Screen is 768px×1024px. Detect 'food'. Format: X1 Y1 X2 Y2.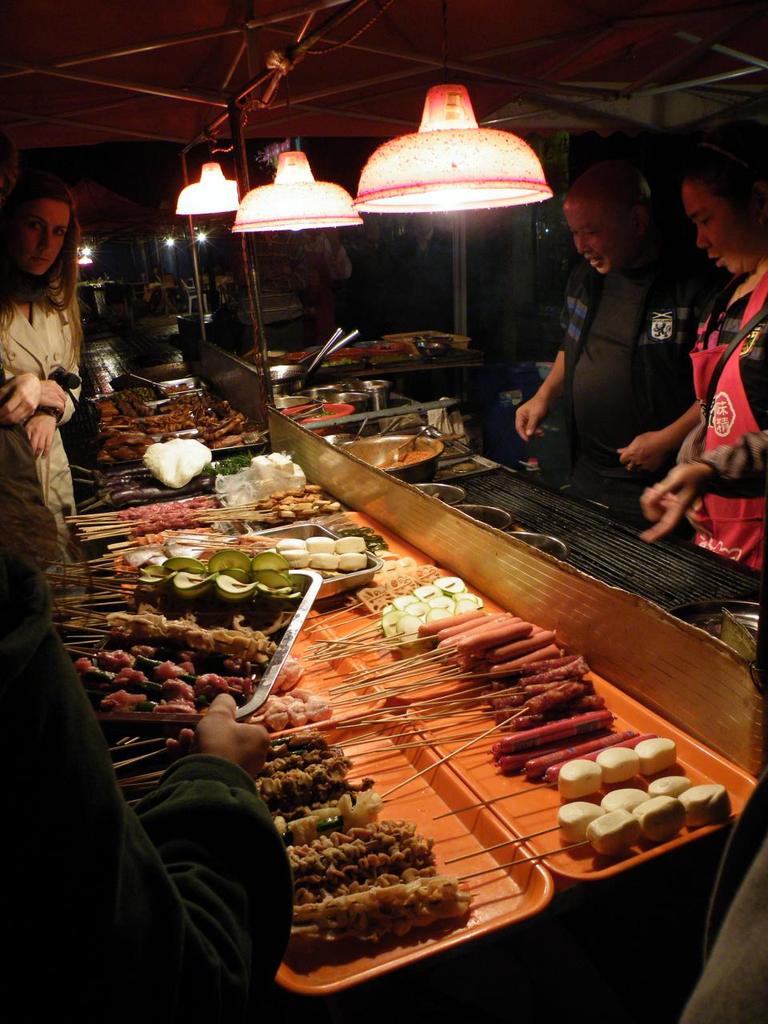
593 743 642 786.
